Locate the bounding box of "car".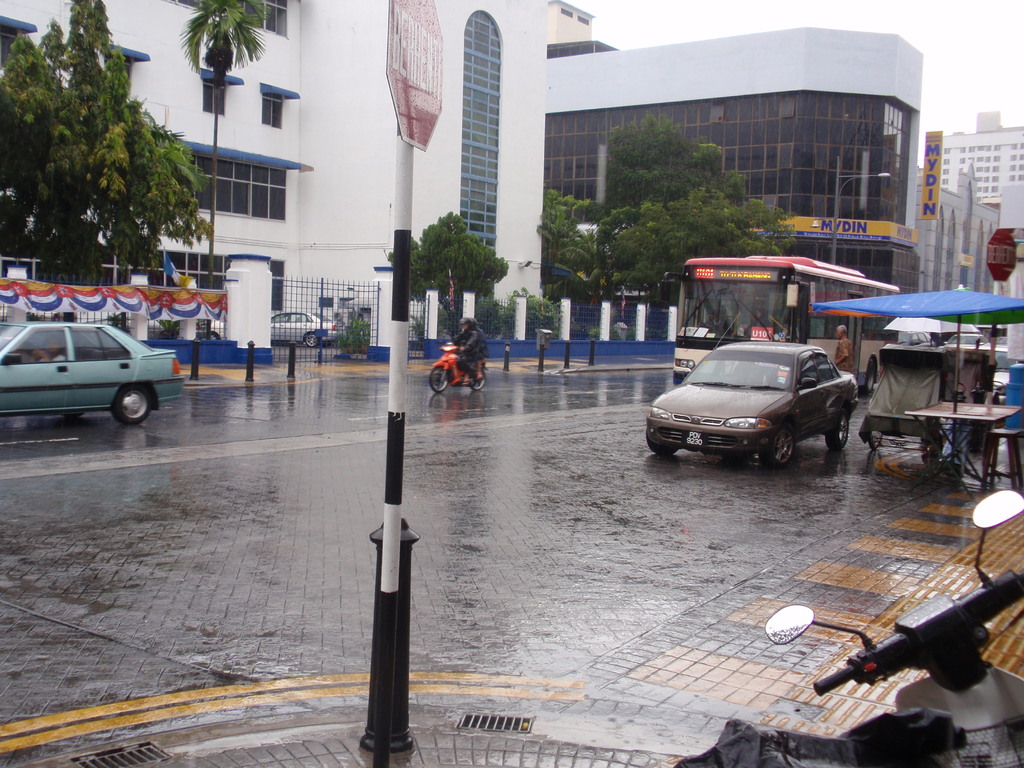
Bounding box: [0, 324, 184, 426].
